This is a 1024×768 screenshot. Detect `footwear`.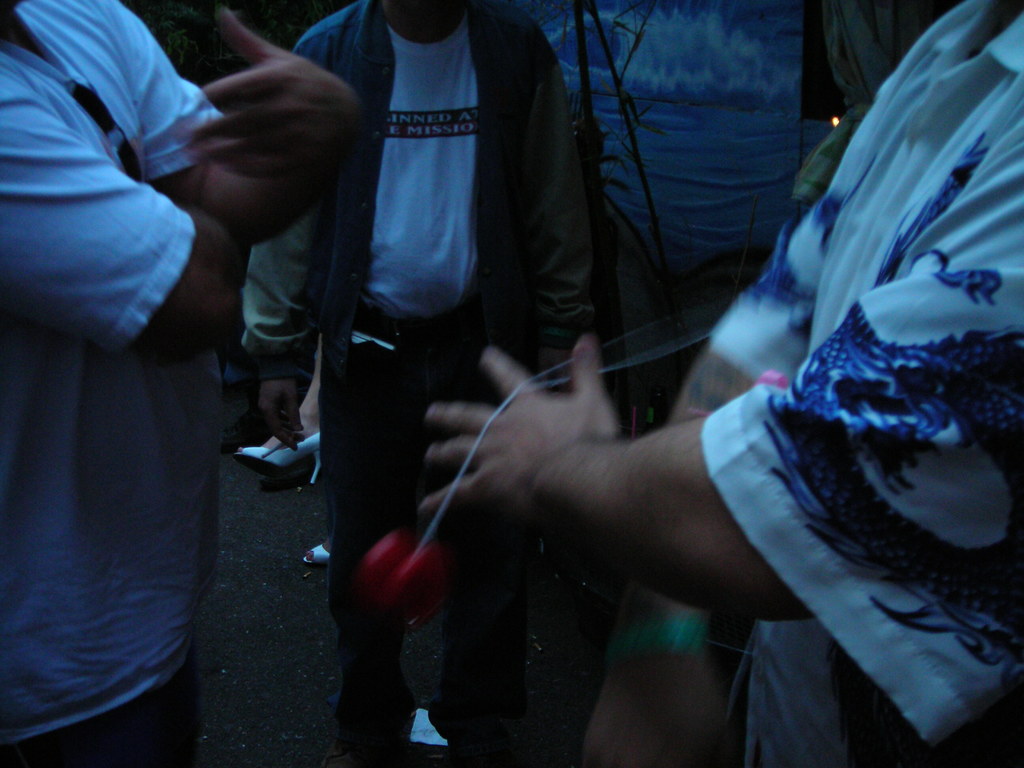
l=303, t=529, r=340, b=564.
